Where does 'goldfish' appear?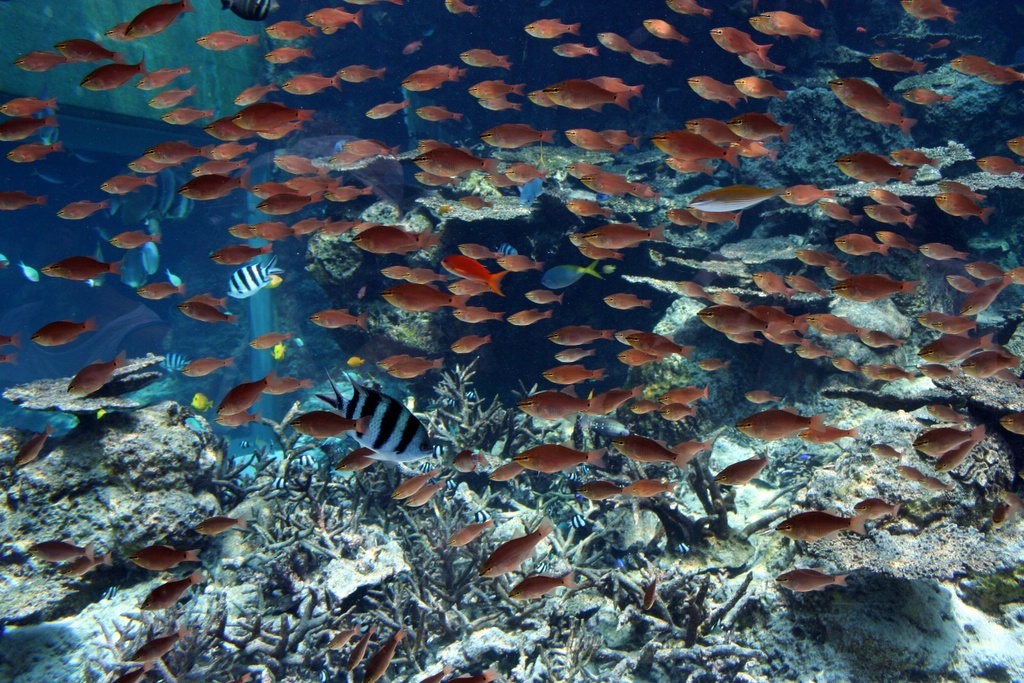
Appears at (left=608, top=434, right=689, bottom=473).
